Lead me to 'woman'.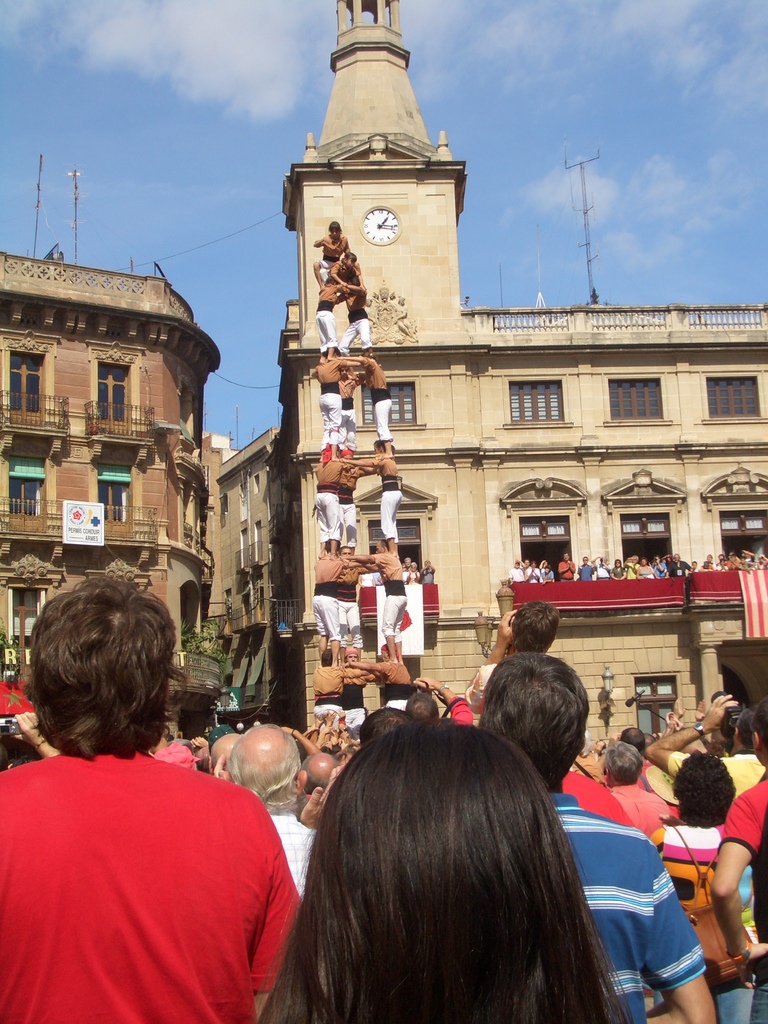
Lead to {"x1": 256, "y1": 730, "x2": 627, "y2": 1023}.
